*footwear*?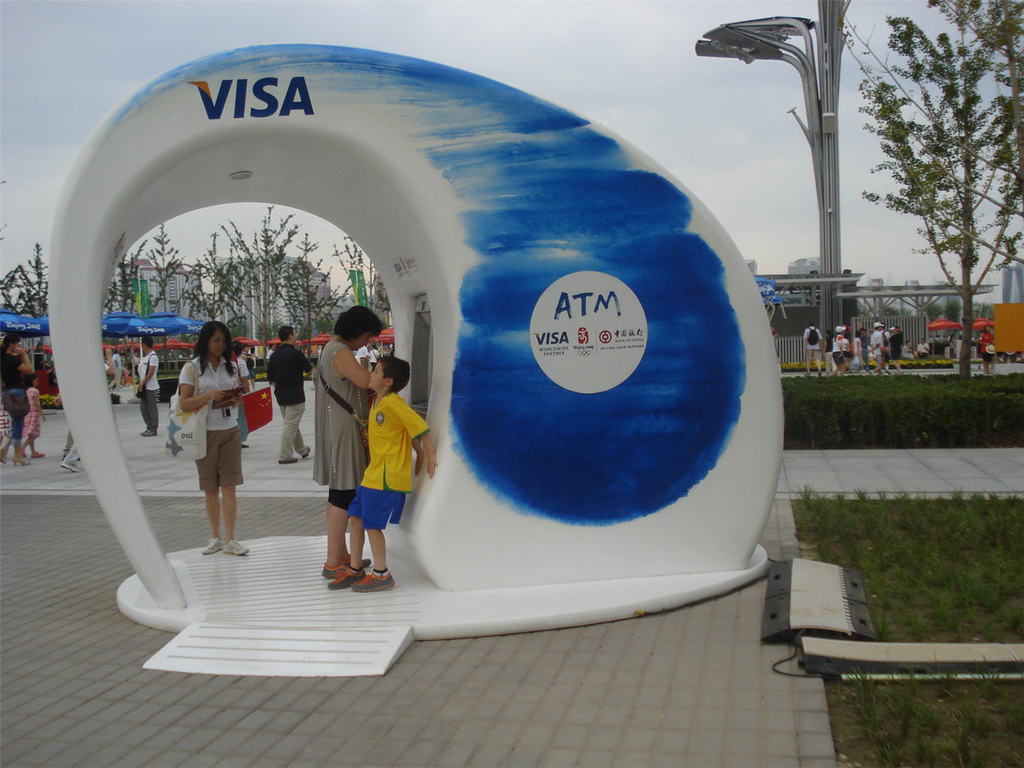
<box>826,370,834,376</box>
